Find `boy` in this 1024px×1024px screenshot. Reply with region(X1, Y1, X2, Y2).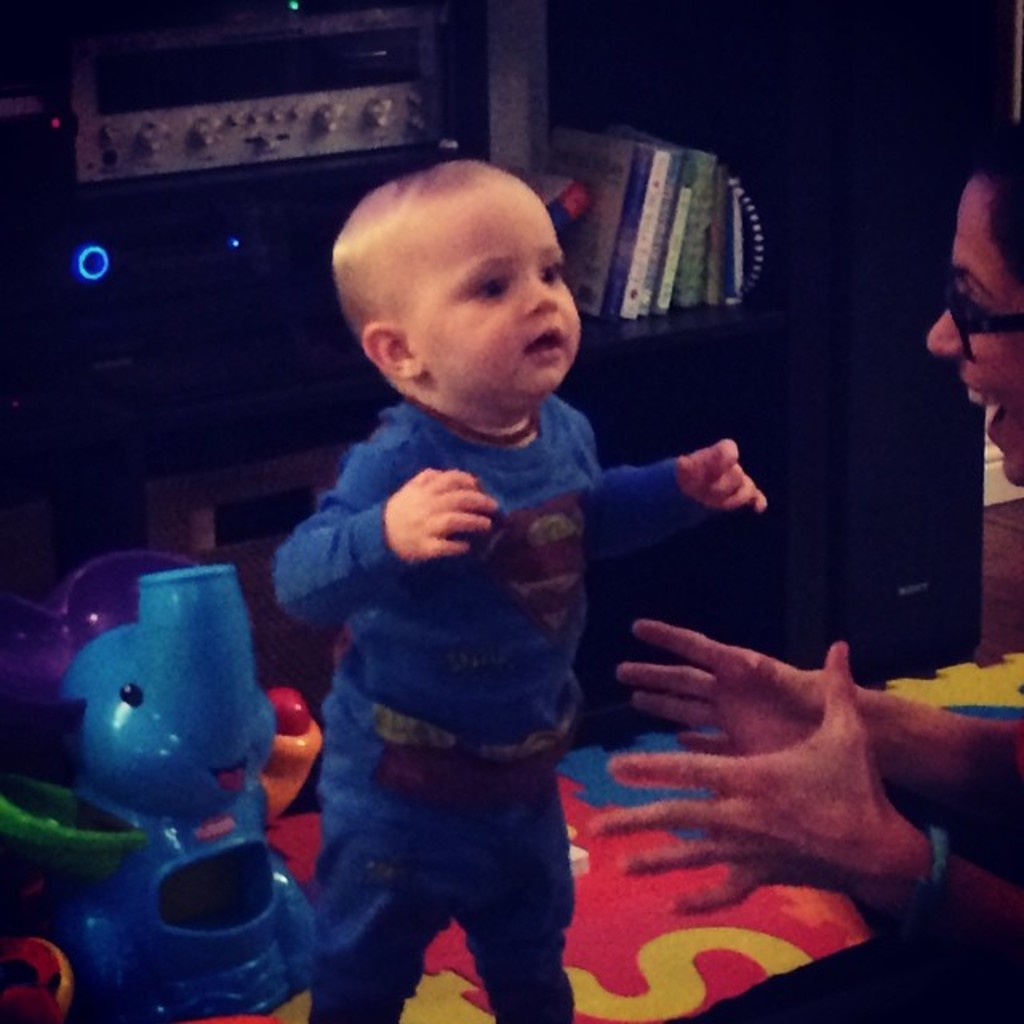
region(275, 192, 648, 1023).
